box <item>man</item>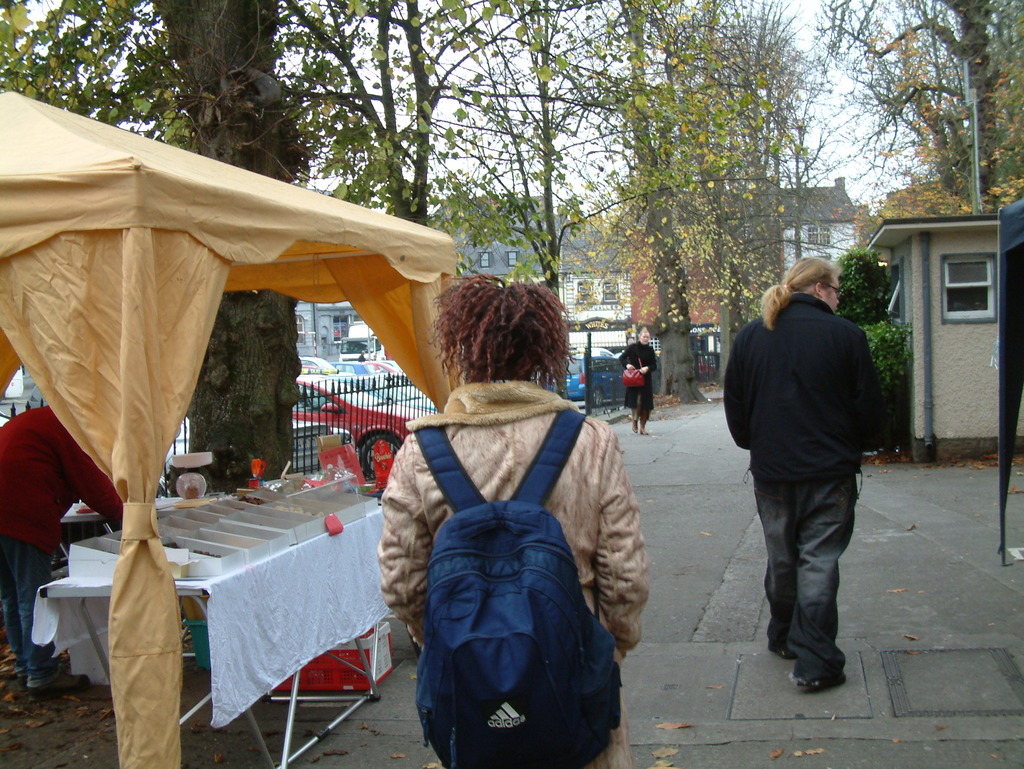
715, 237, 892, 702
